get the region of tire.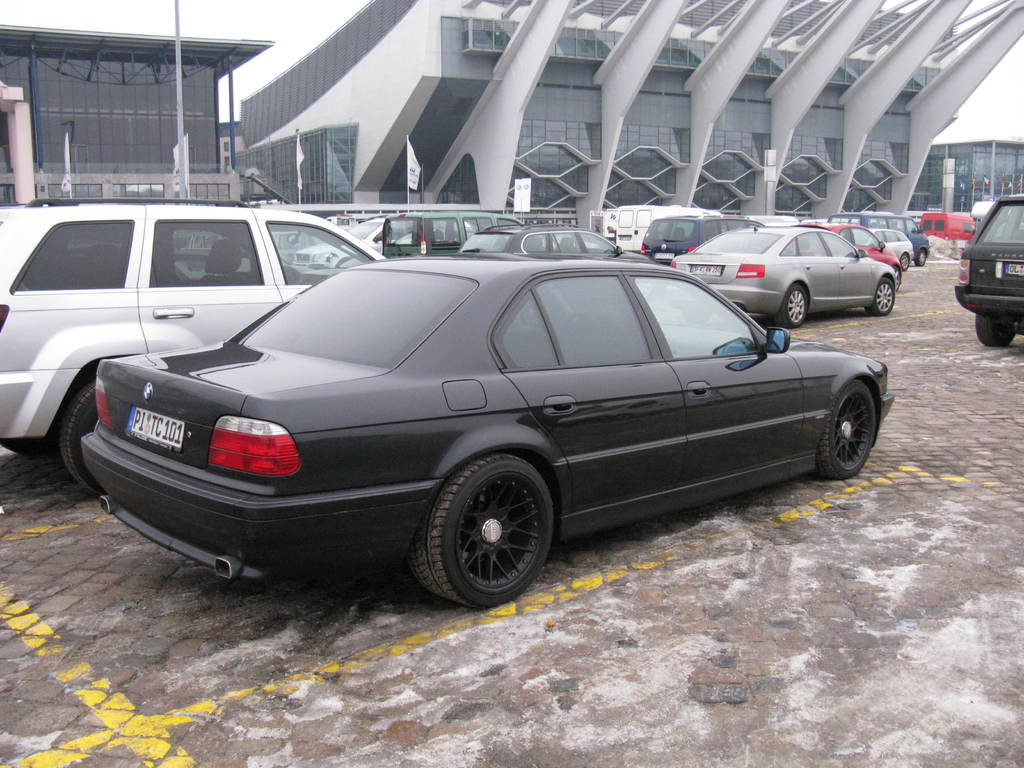
x1=975, y1=316, x2=1017, y2=347.
